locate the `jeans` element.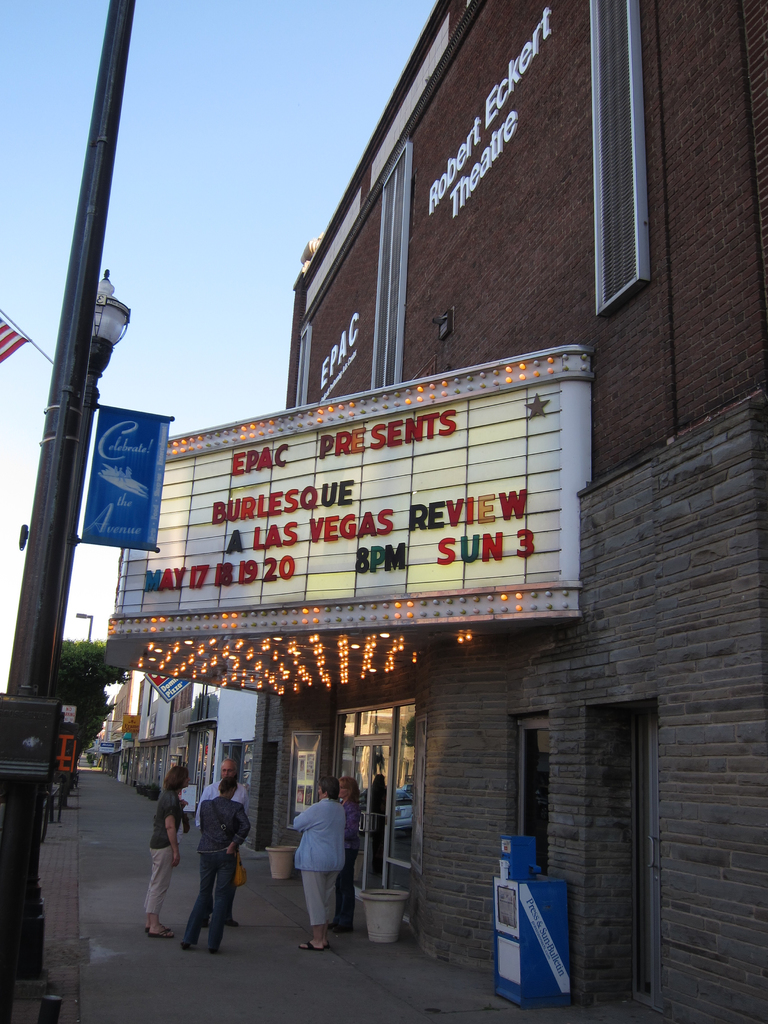
Element bbox: 180:849:248:952.
